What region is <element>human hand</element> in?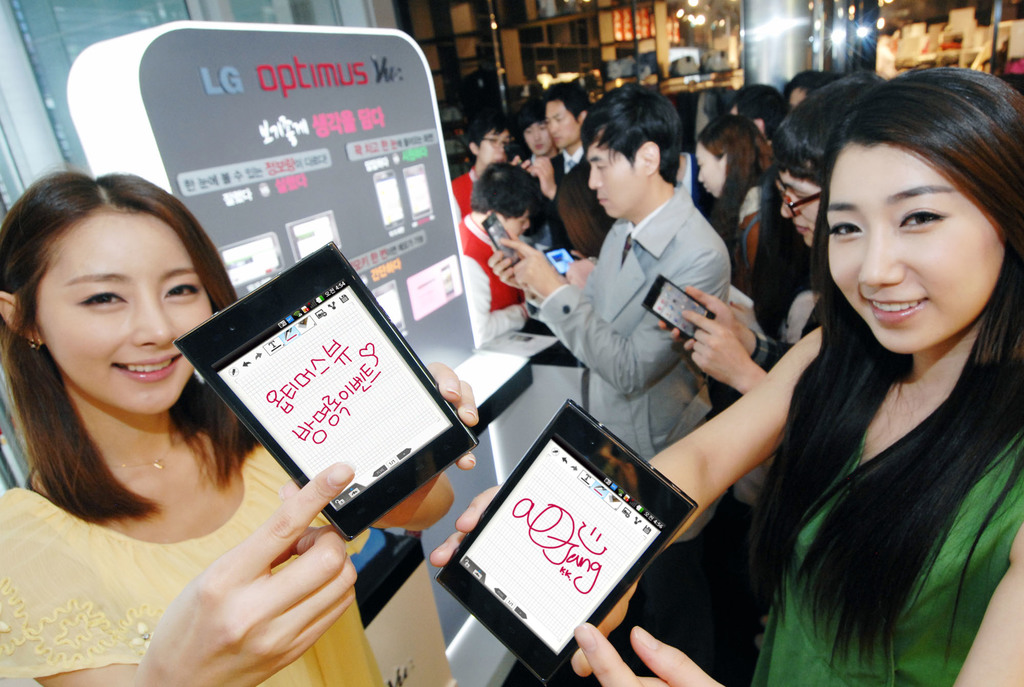
bbox=(485, 244, 523, 290).
